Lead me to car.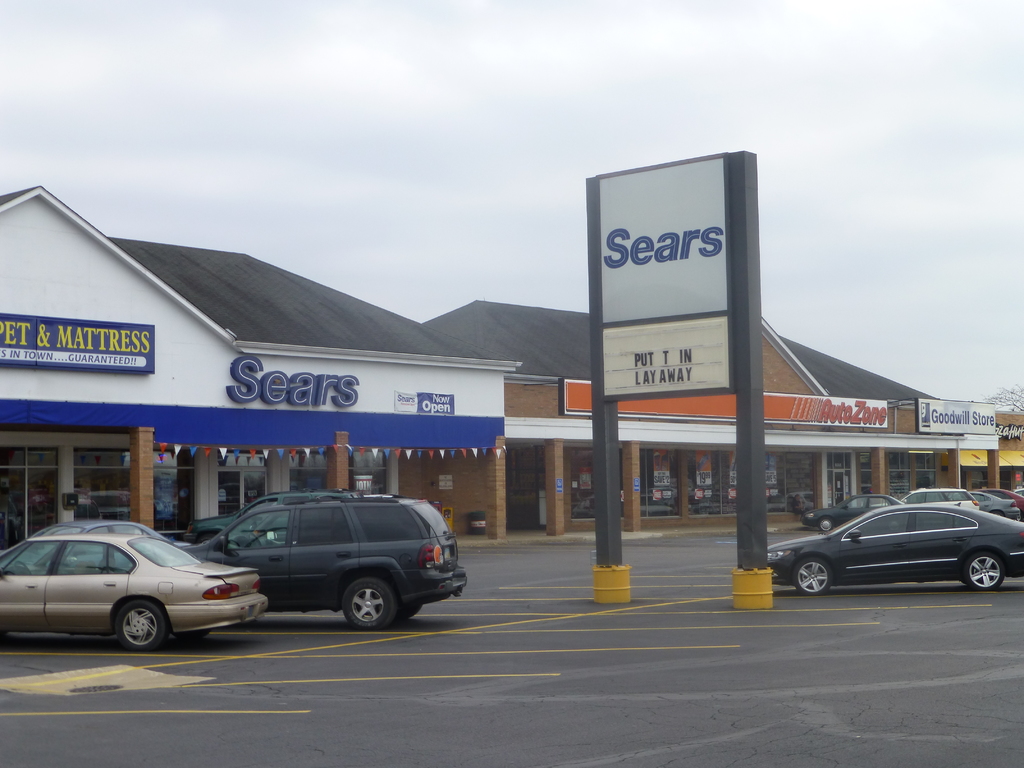
Lead to bbox(765, 502, 1023, 595).
